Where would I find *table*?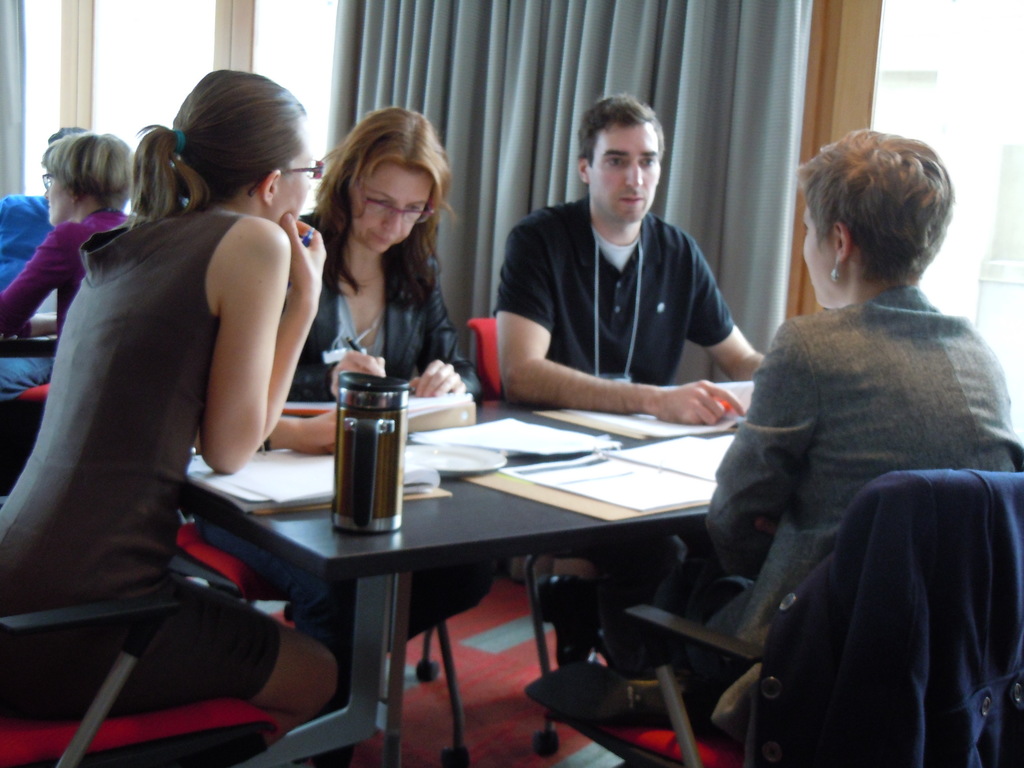
At 151/412/701/746.
